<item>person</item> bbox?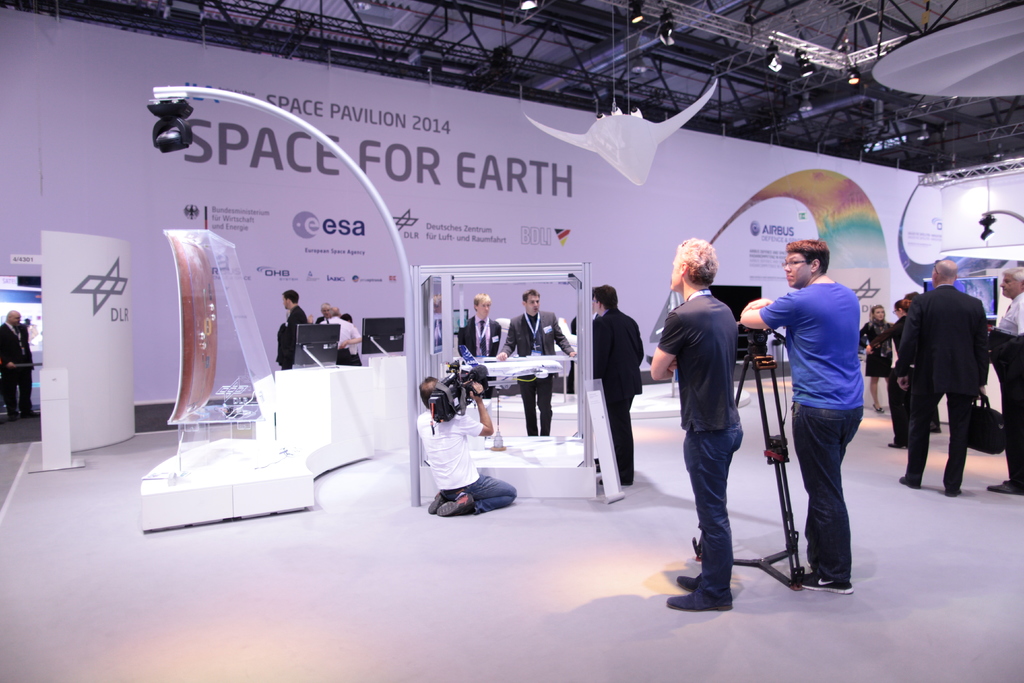
l=738, t=236, r=865, b=598
